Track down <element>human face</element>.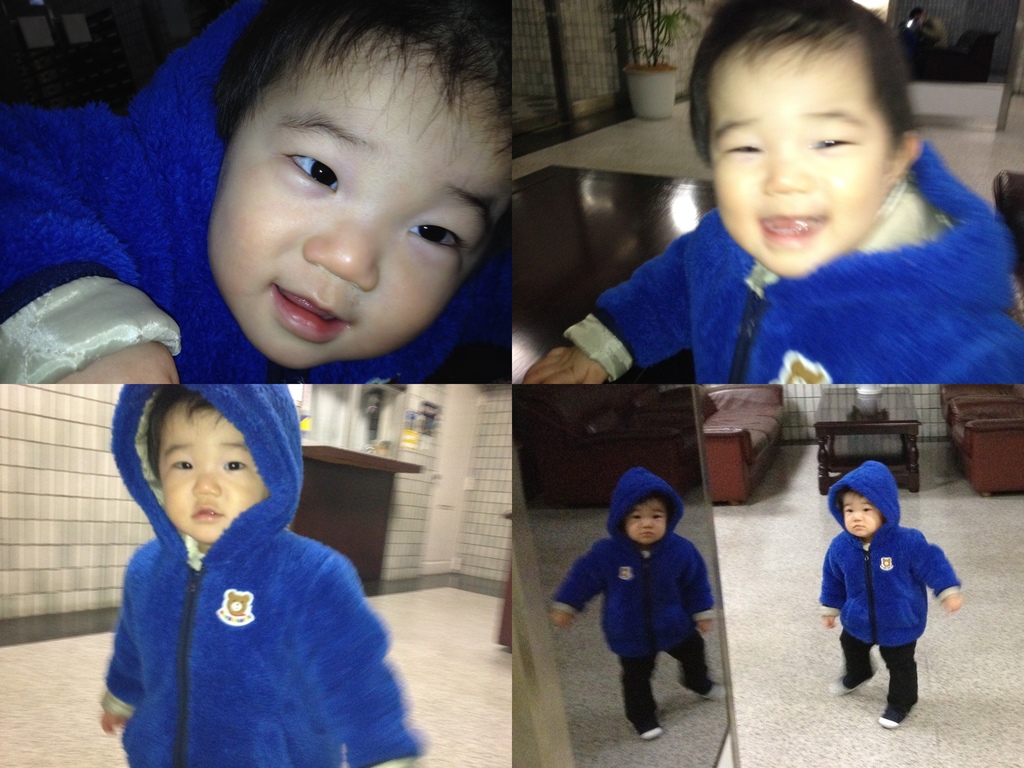
Tracked to Rect(711, 38, 895, 281).
